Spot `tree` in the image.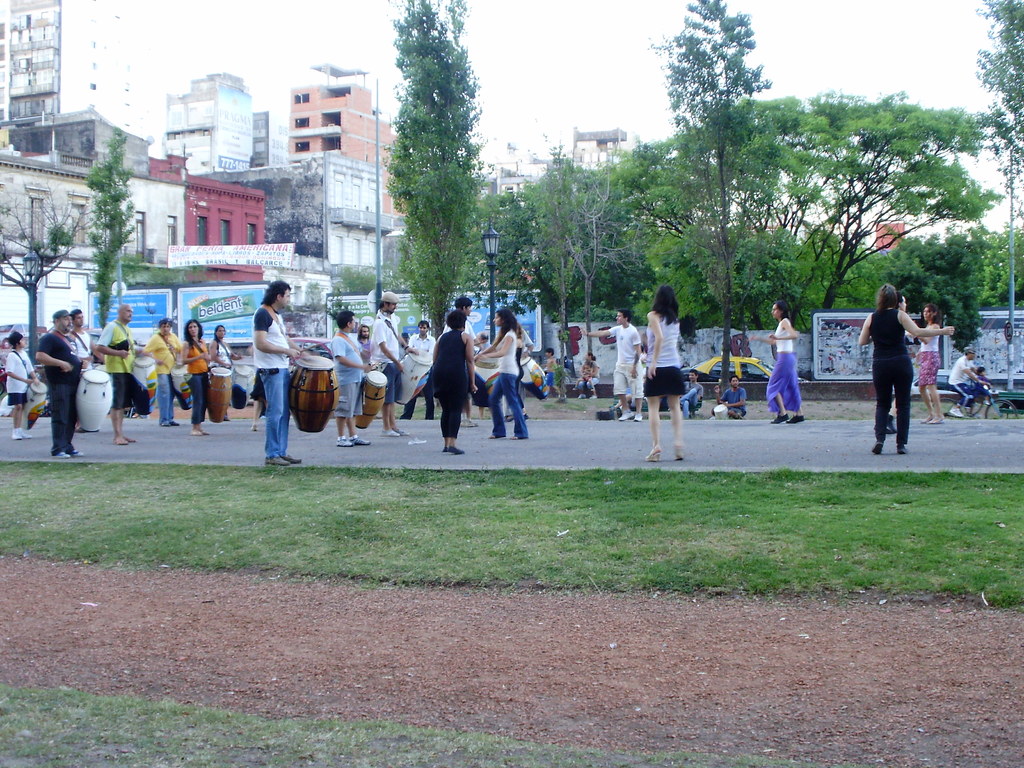
`tree` found at {"x1": 83, "y1": 125, "x2": 144, "y2": 339}.
